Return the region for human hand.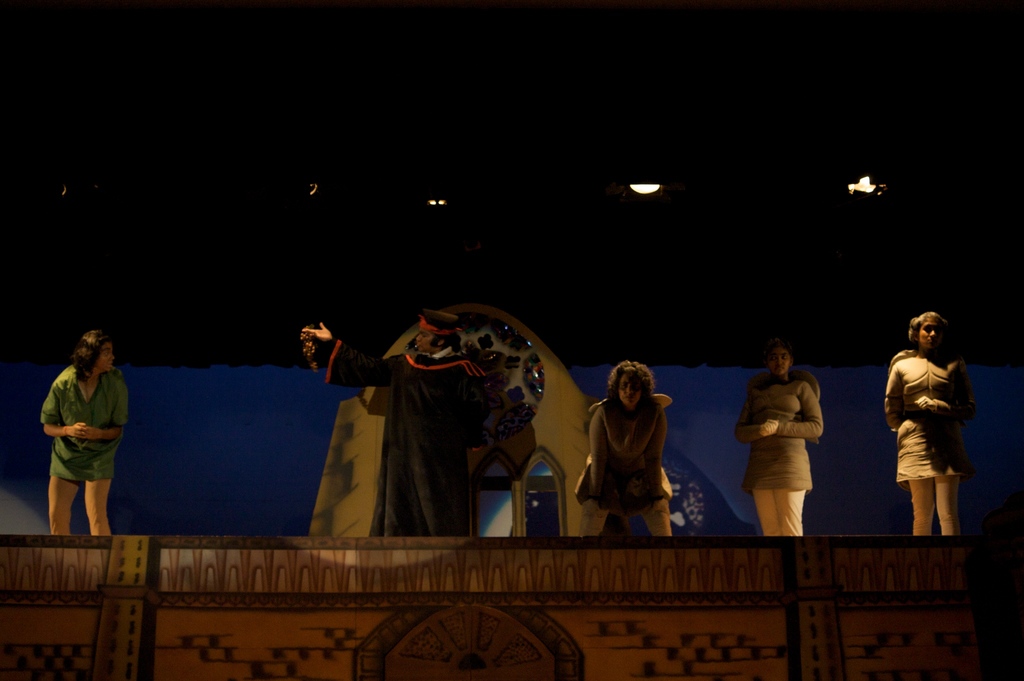
<bbox>65, 422, 88, 439</bbox>.
